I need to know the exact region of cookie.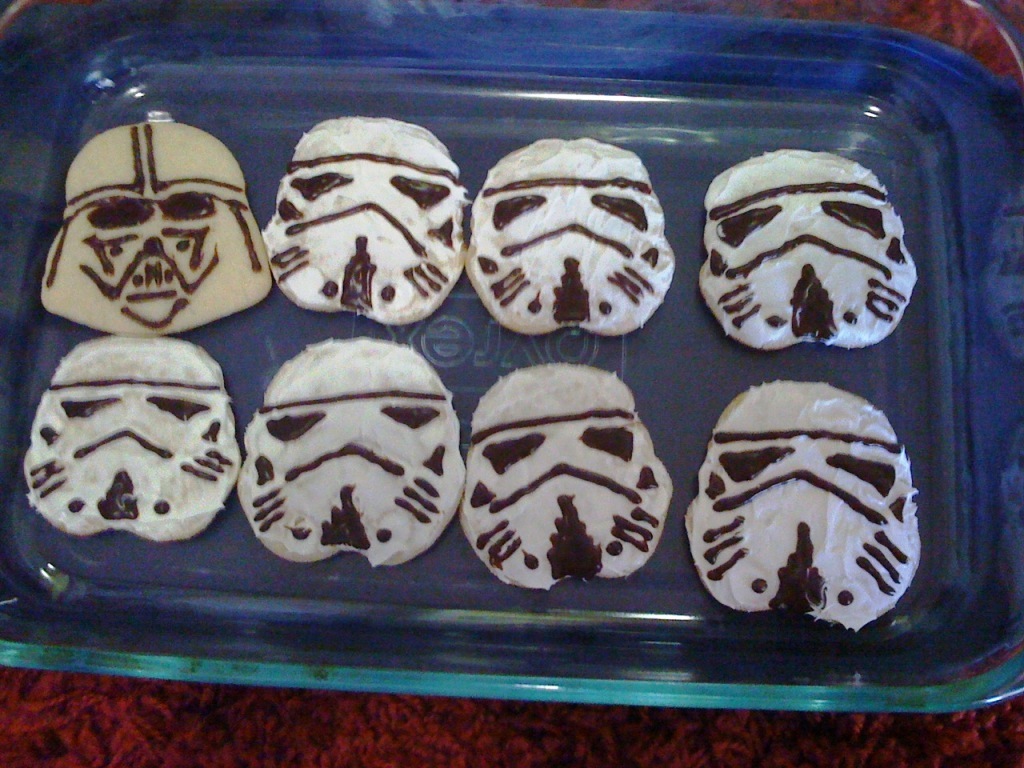
Region: [258,108,474,325].
